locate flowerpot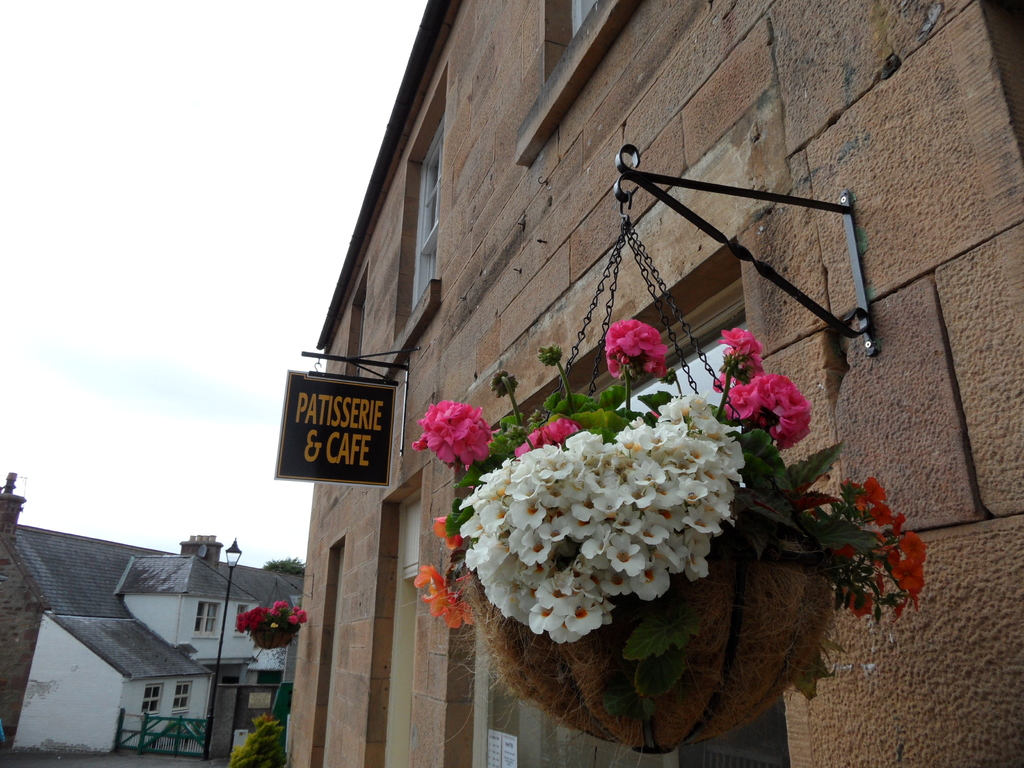
detection(451, 376, 912, 740)
